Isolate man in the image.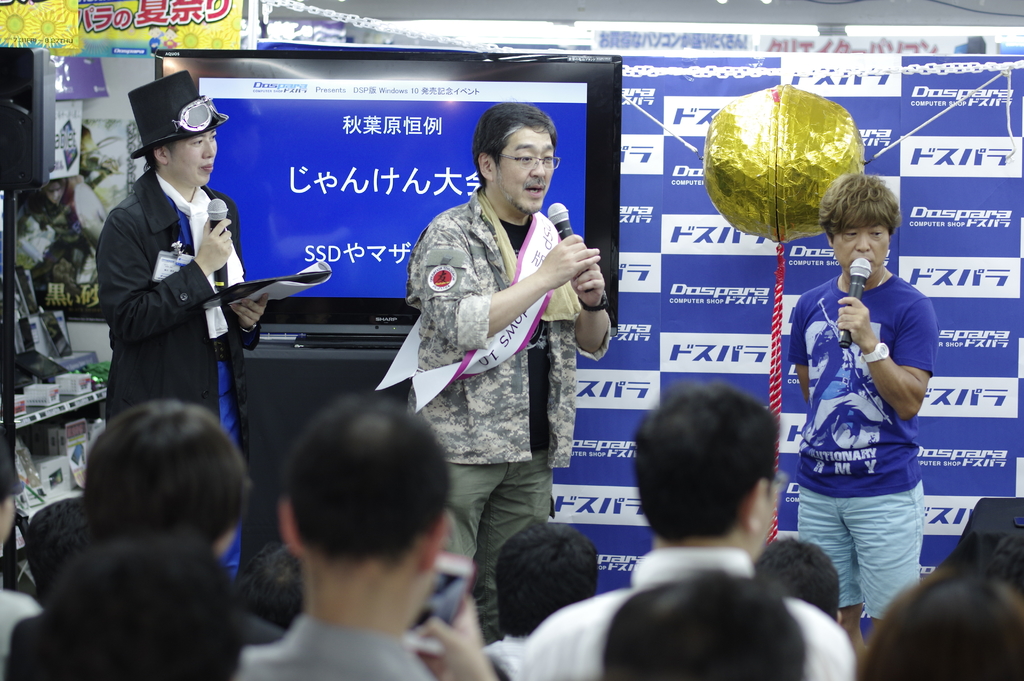
Isolated region: Rect(403, 100, 614, 644).
